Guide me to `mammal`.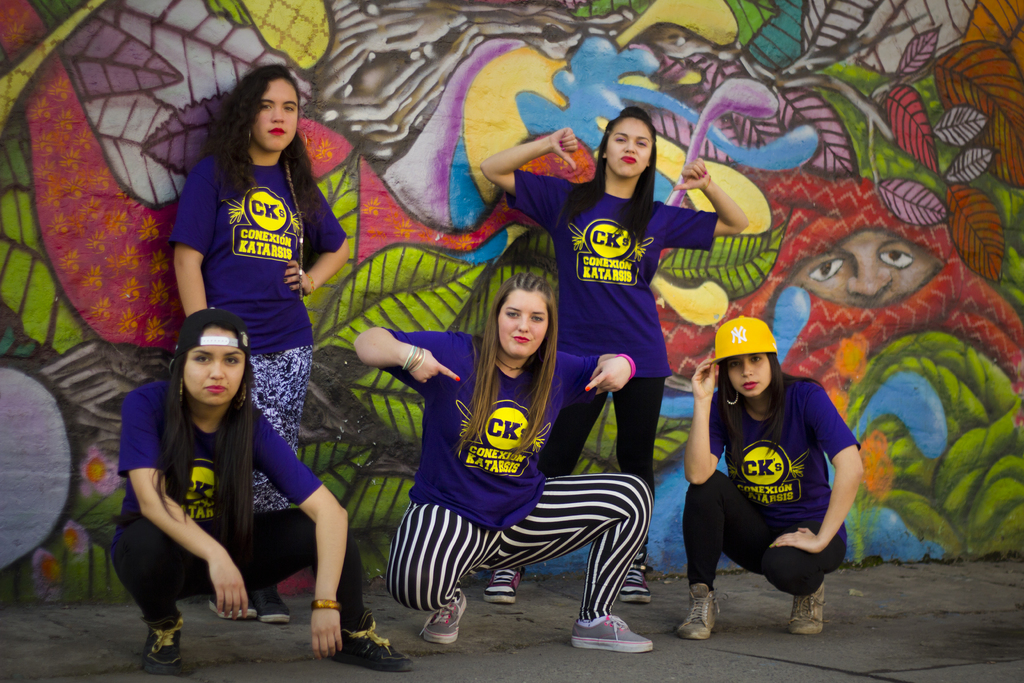
Guidance: detection(169, 62, 351, 623).
